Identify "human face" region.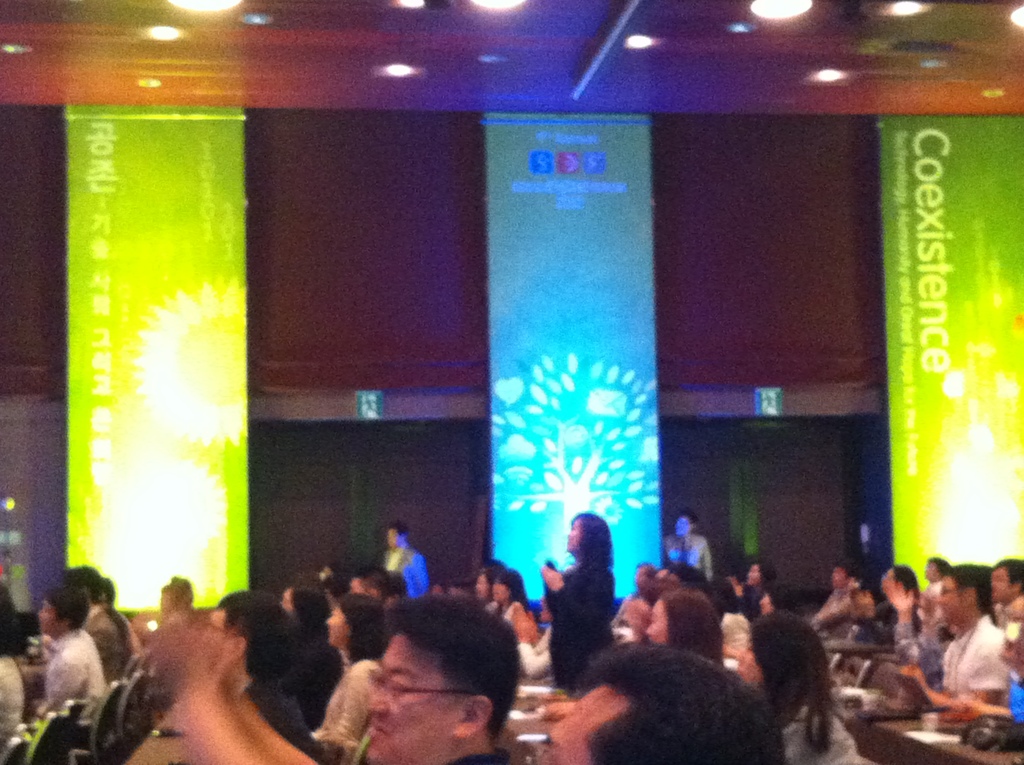
Region: region(364, 629, 461, 764).
